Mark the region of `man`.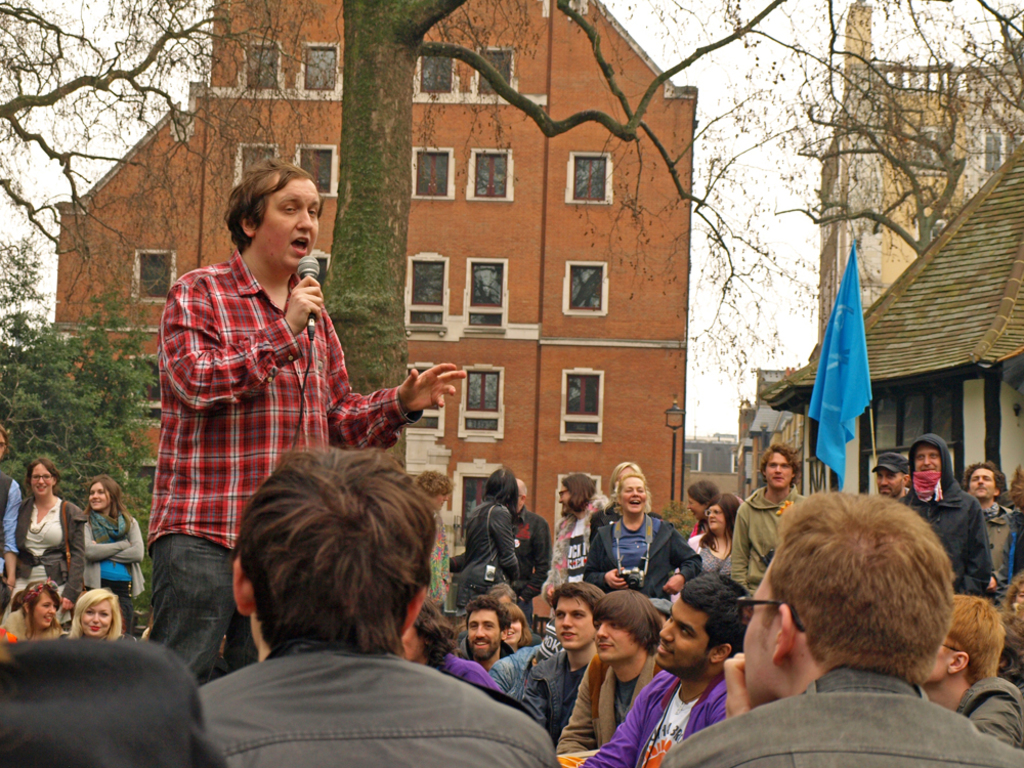
Region: [196, 442, 555, 767].
